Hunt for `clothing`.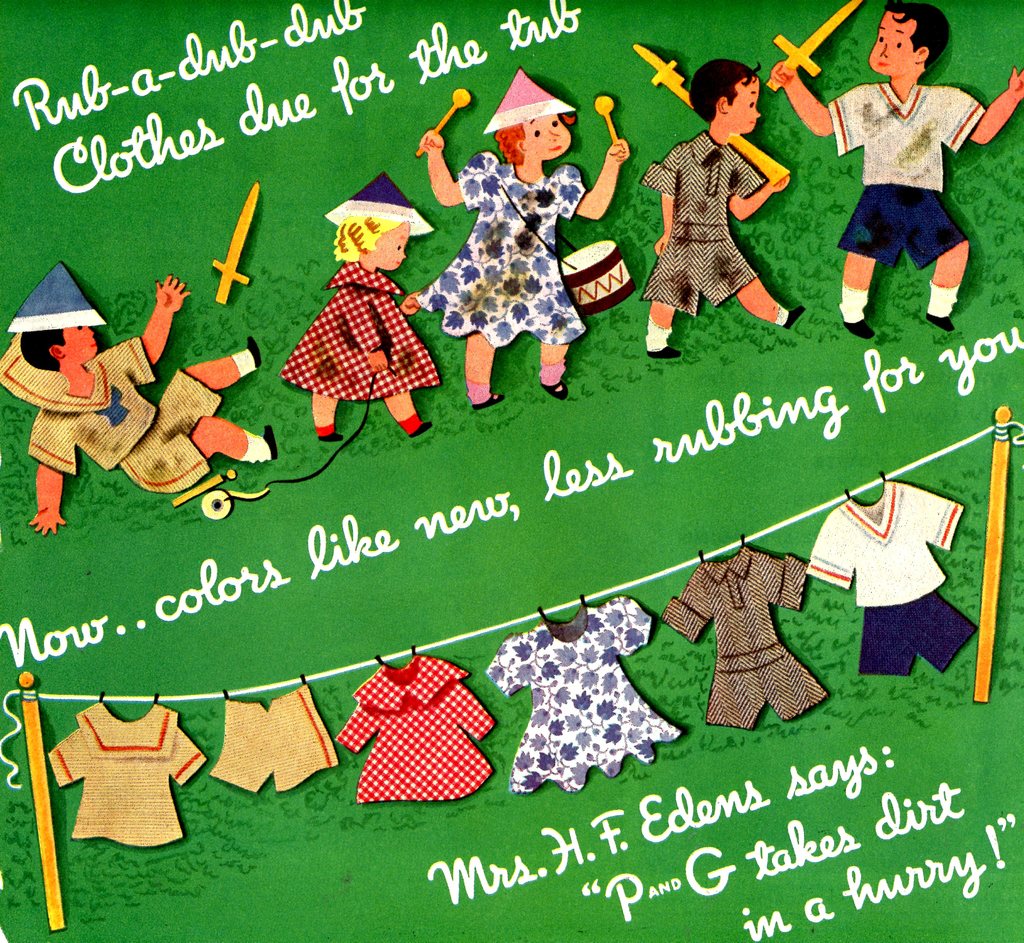
Hunted down at box=[45, 698, 219, 851].
